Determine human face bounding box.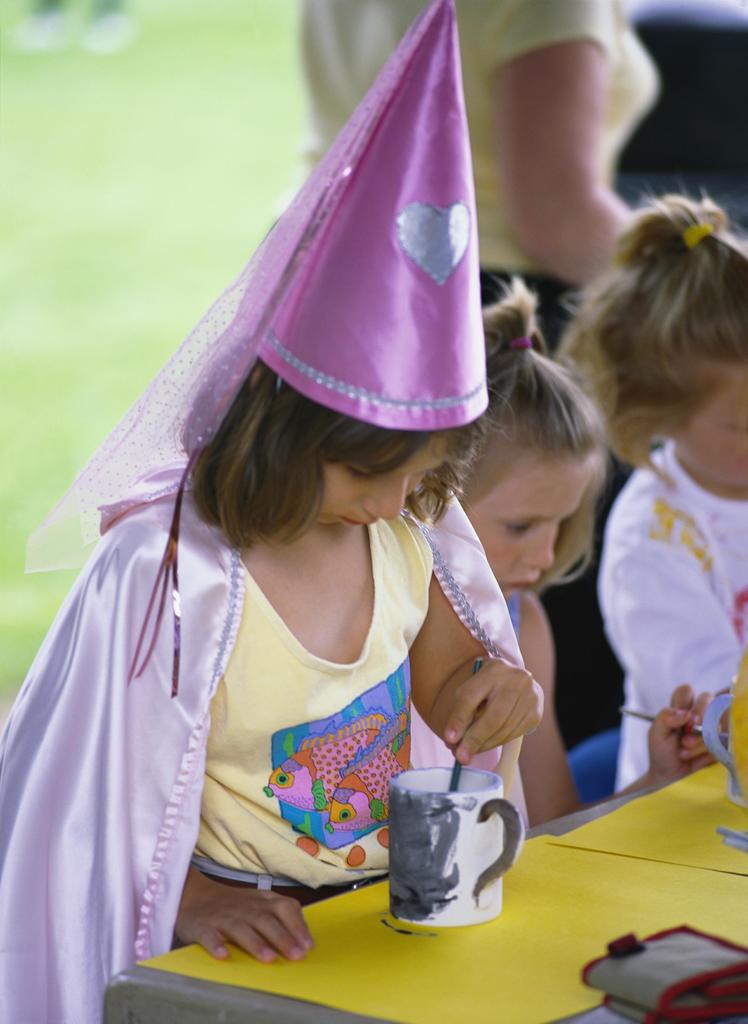
Determined: left=466, top=462, right=601, bottom=605.
